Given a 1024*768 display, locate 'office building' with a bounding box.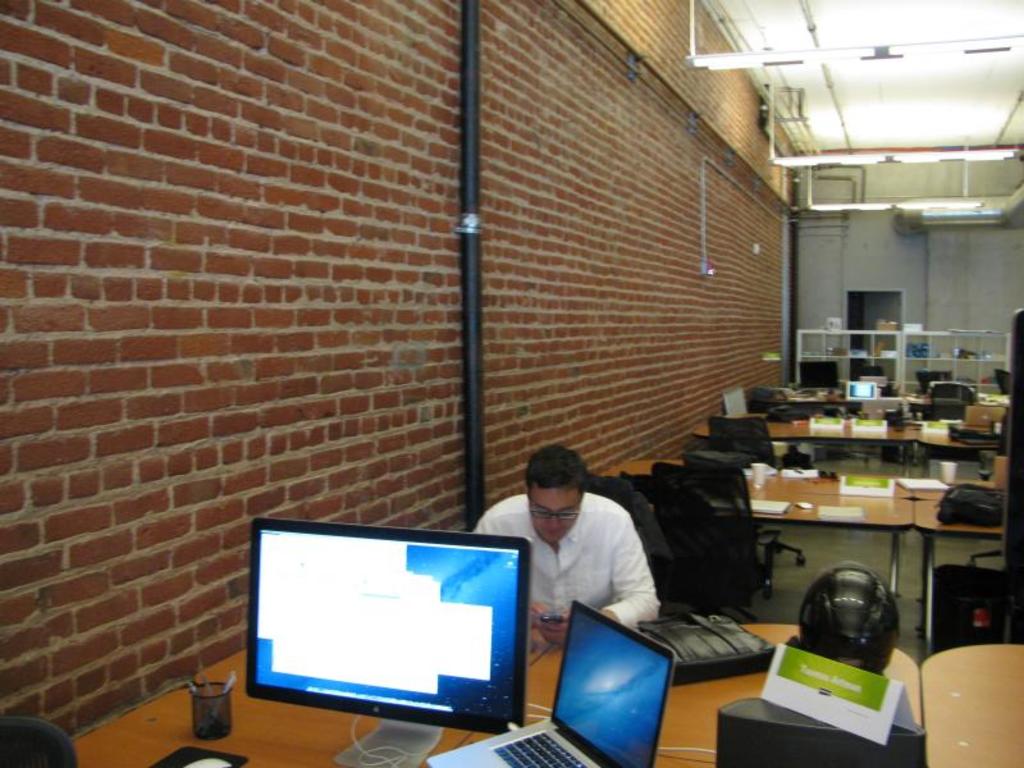
Located: 77/37/1001/767.
